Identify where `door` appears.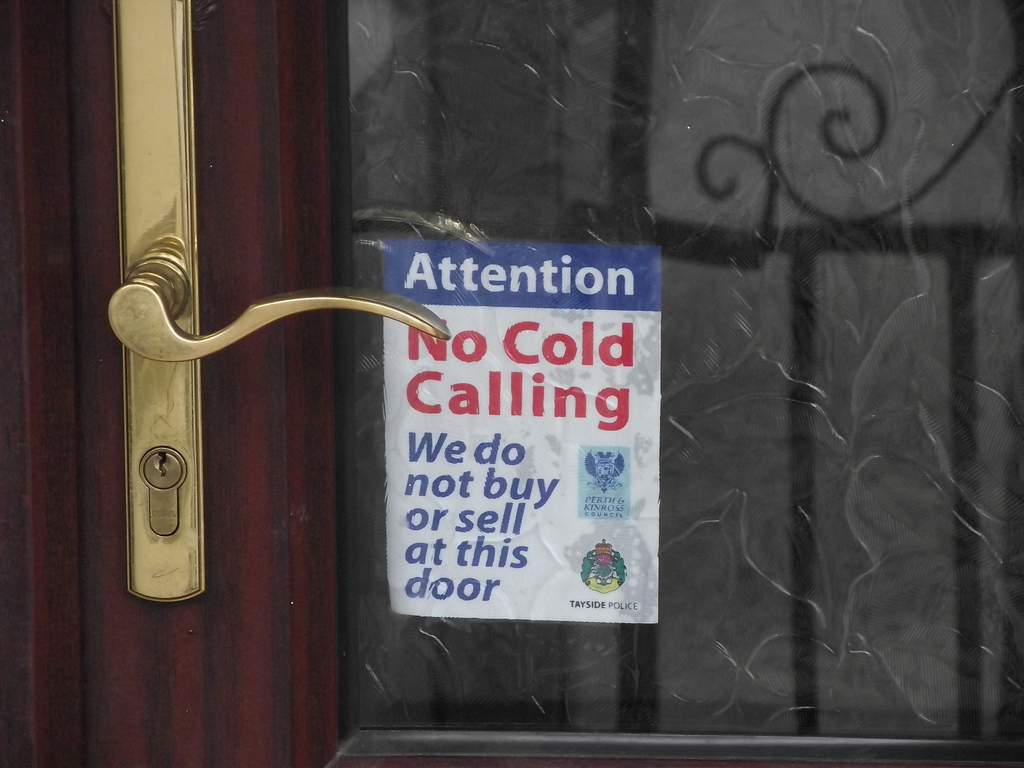
Appears at [70, 0, 1023, 767].
